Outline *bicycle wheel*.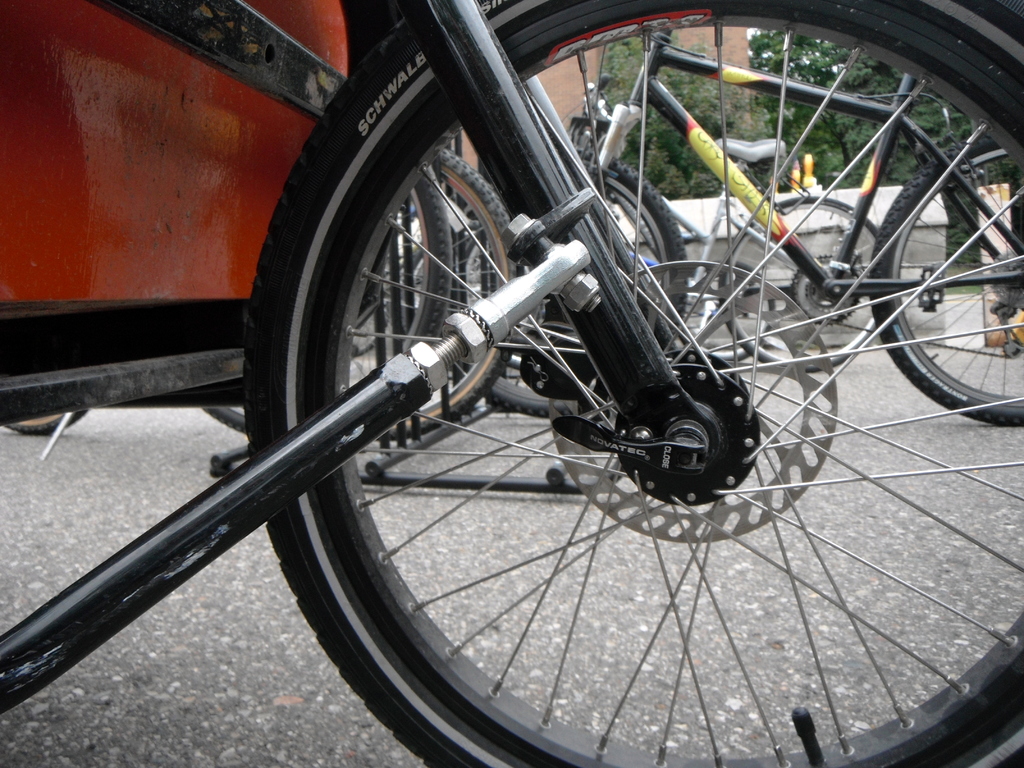
Outline: {"x1": 457, "y1": 145, "x2": 682, "y2": 415}.
